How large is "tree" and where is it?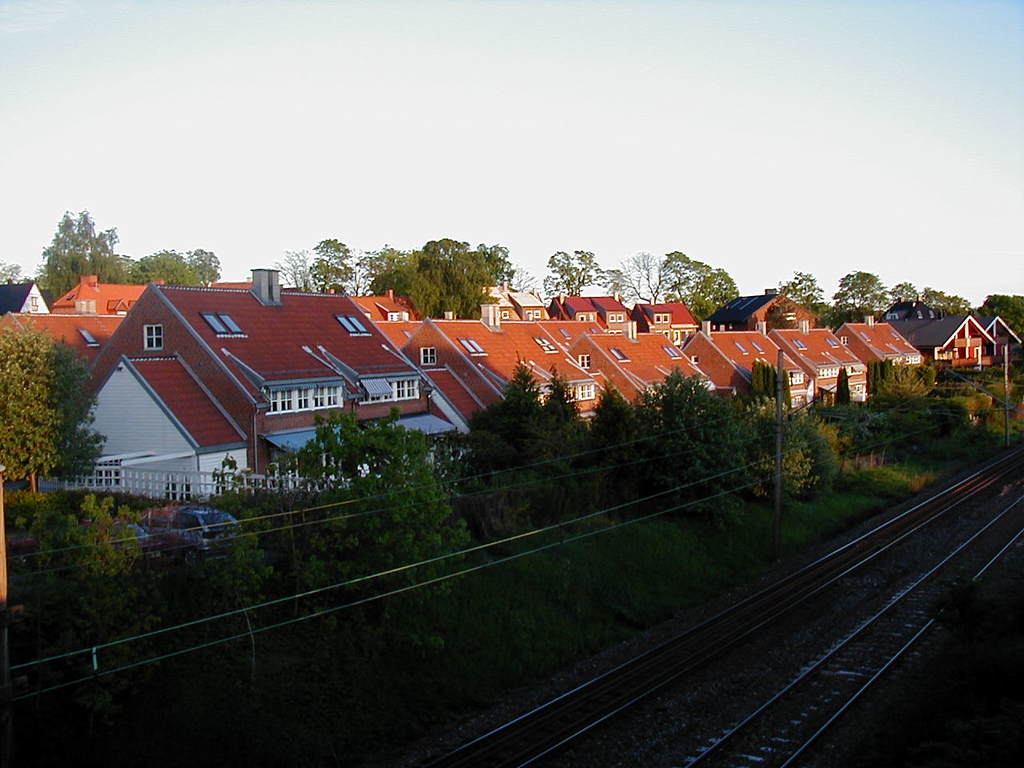
Bounding box: box=[629, 367, 753, 506].
